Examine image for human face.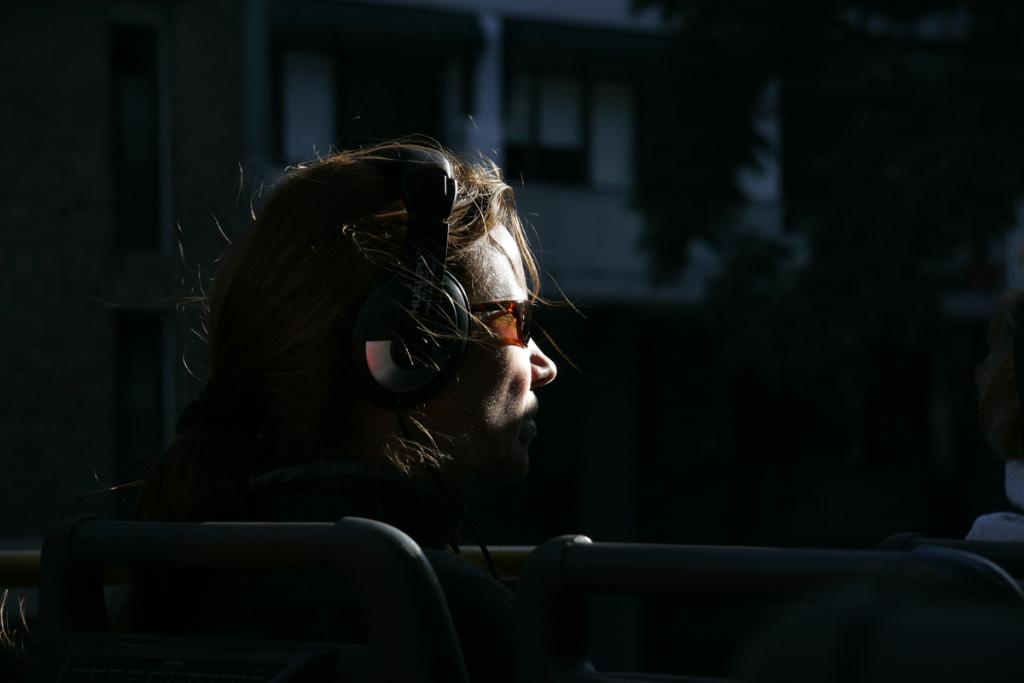
Examination result: box=[411, 220, 557, 493].
